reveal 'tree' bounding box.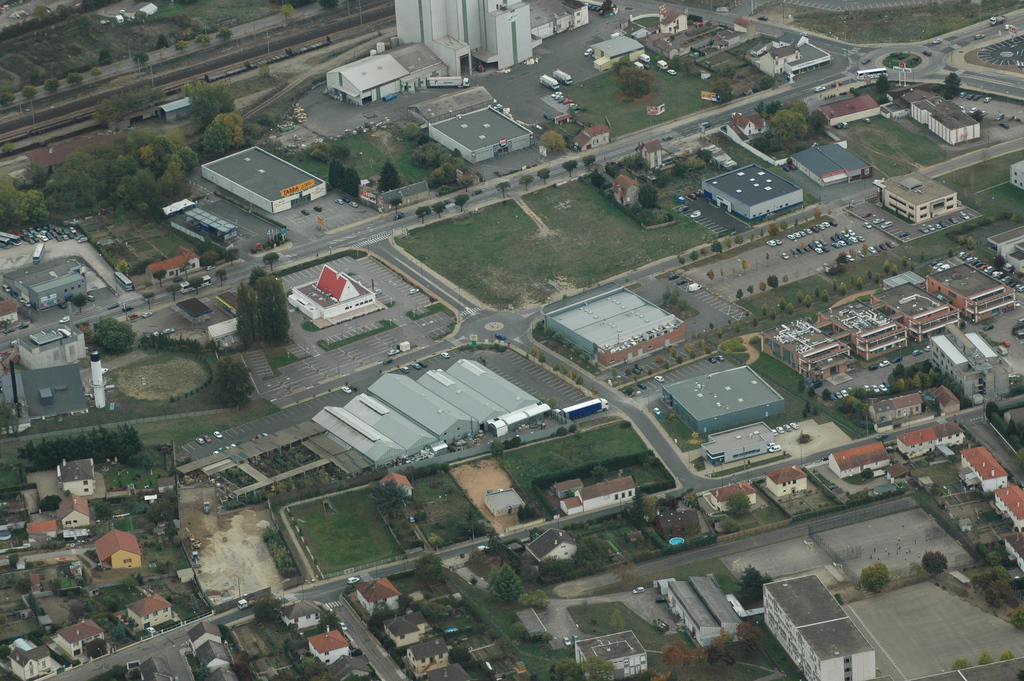
Revealed: select_region(89, 318, 144, 356).
